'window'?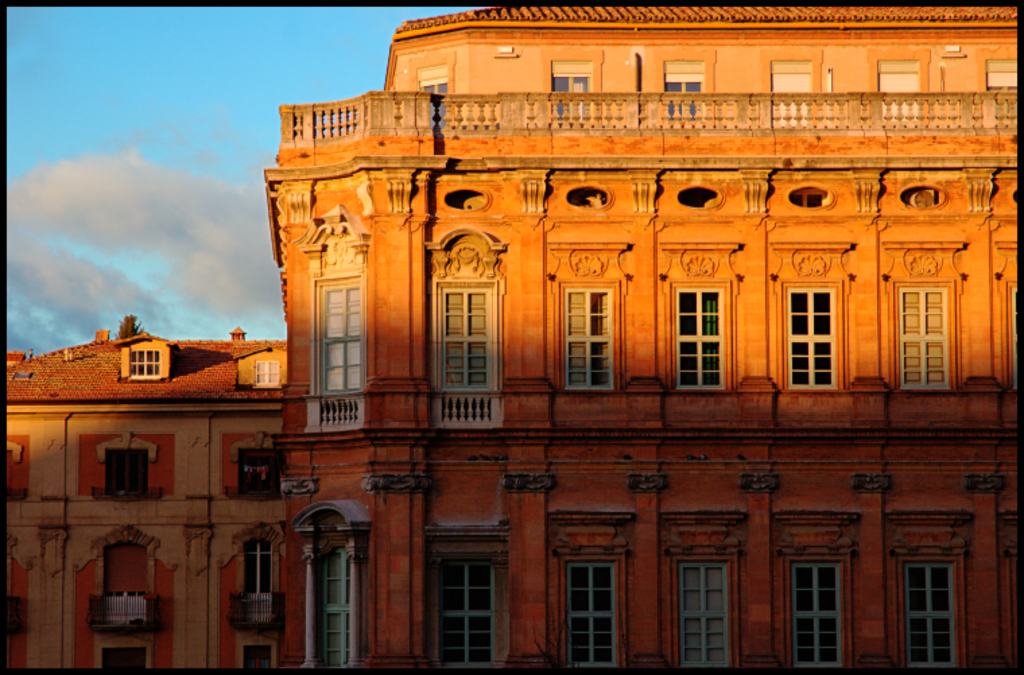
left=563, top=560, right=620, bottom=666
